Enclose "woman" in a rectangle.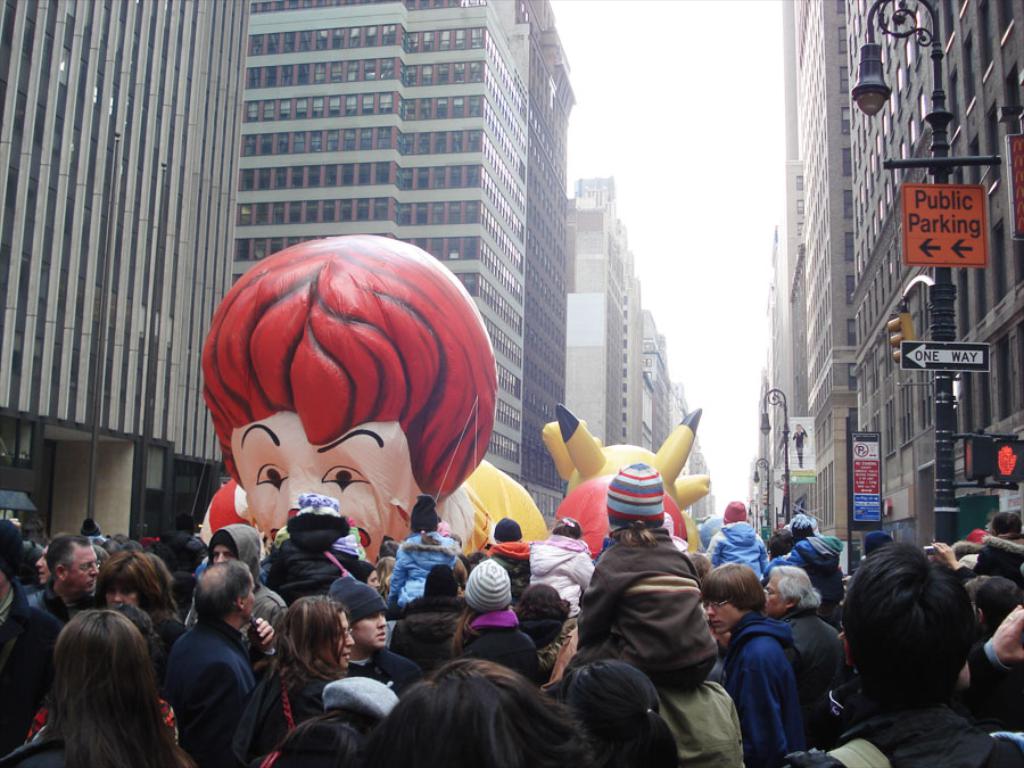
<bbox>91, 554, 180, 622</bbox>.
